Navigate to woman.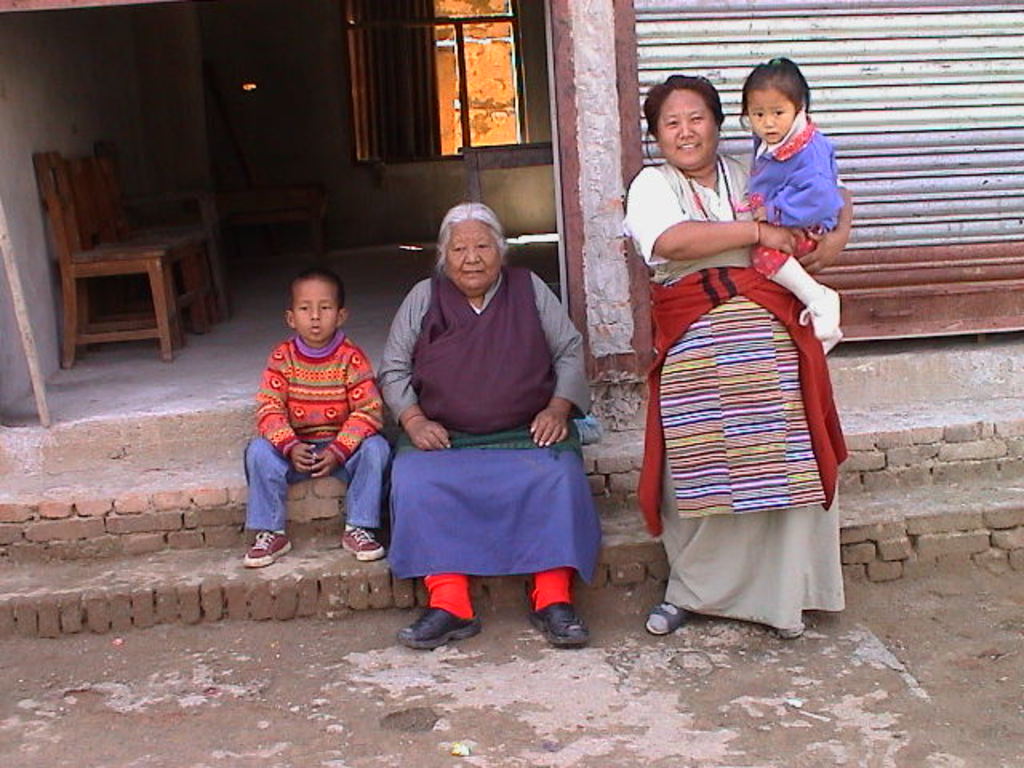
Navigation target: {"left": 381, "top": 200, "right": 600, "bottom": 653}.
